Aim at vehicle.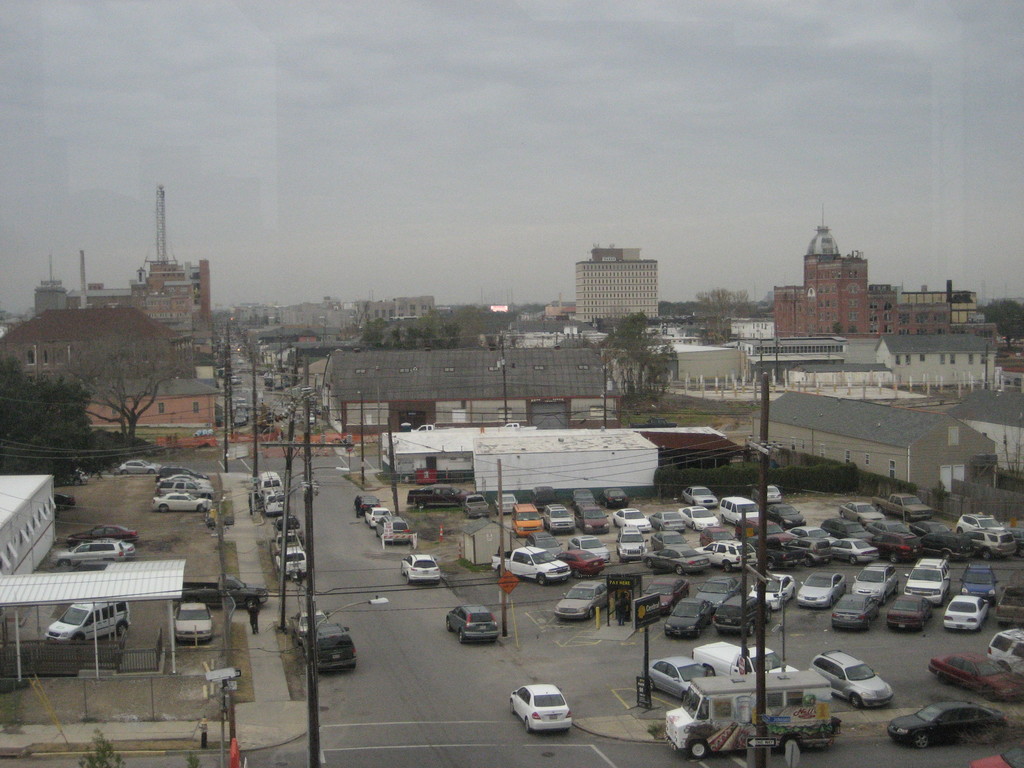
Aimed at [left=886, top=594, right=932, bottom=632].
